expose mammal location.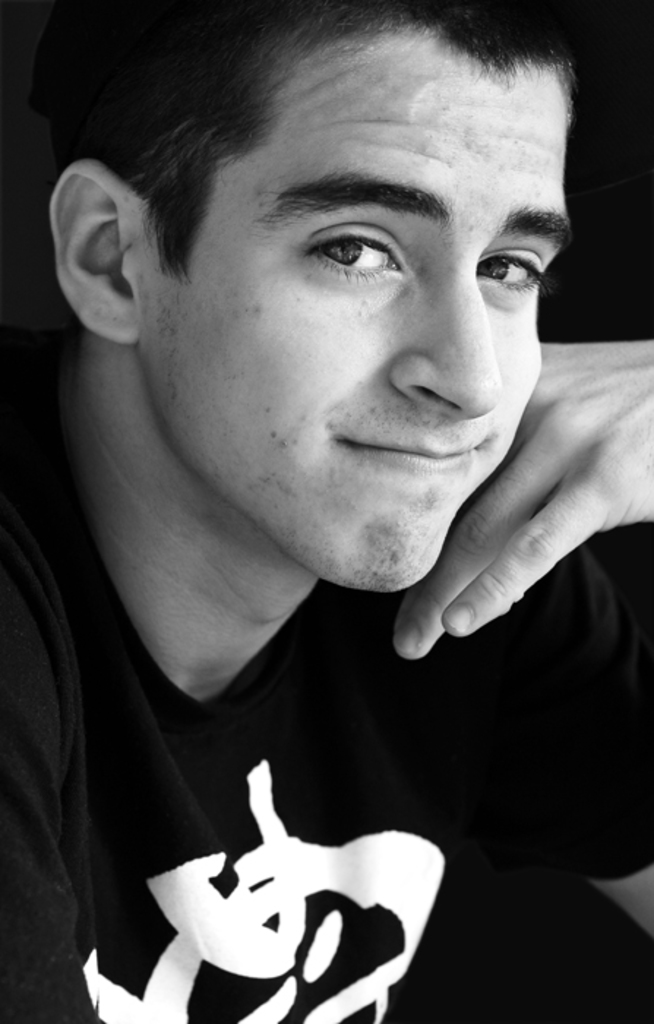
Exposed at <region>0, 0, 632, 1006</region>.
